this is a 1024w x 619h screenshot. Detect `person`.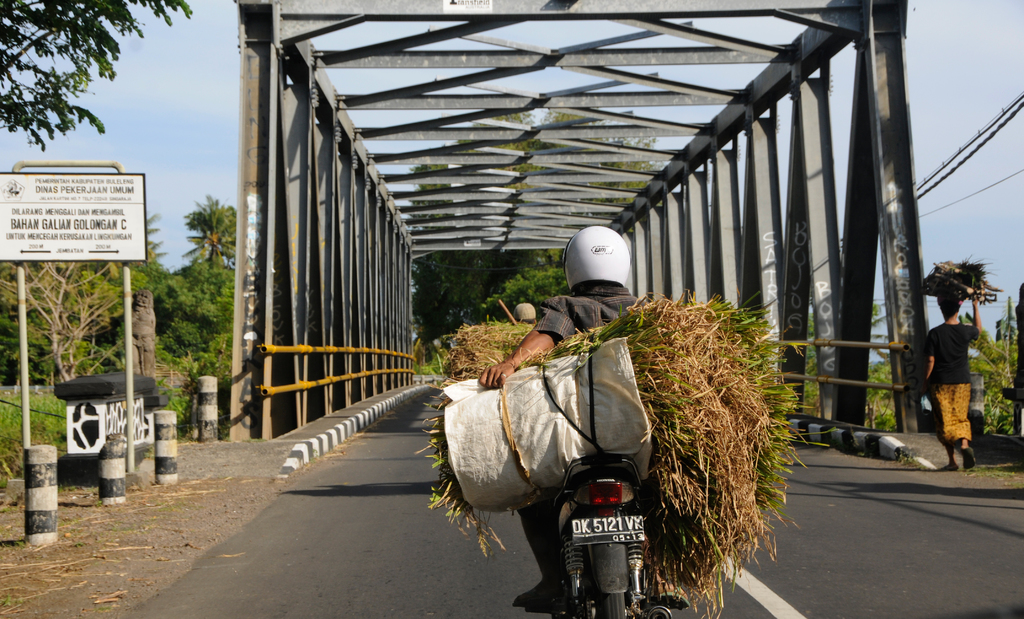
pyautogui.locateOnScreen(481, 222, 664, 616).
